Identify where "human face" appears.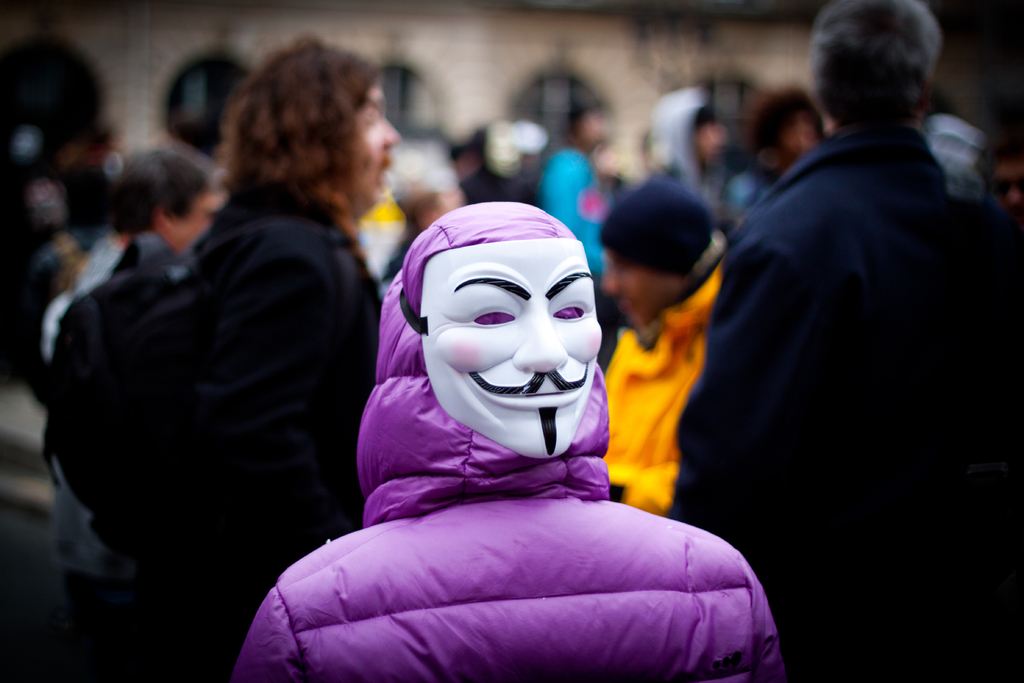
Appears at {"left": 422, "top": 241, "right": 600, "bottom": 462}.
